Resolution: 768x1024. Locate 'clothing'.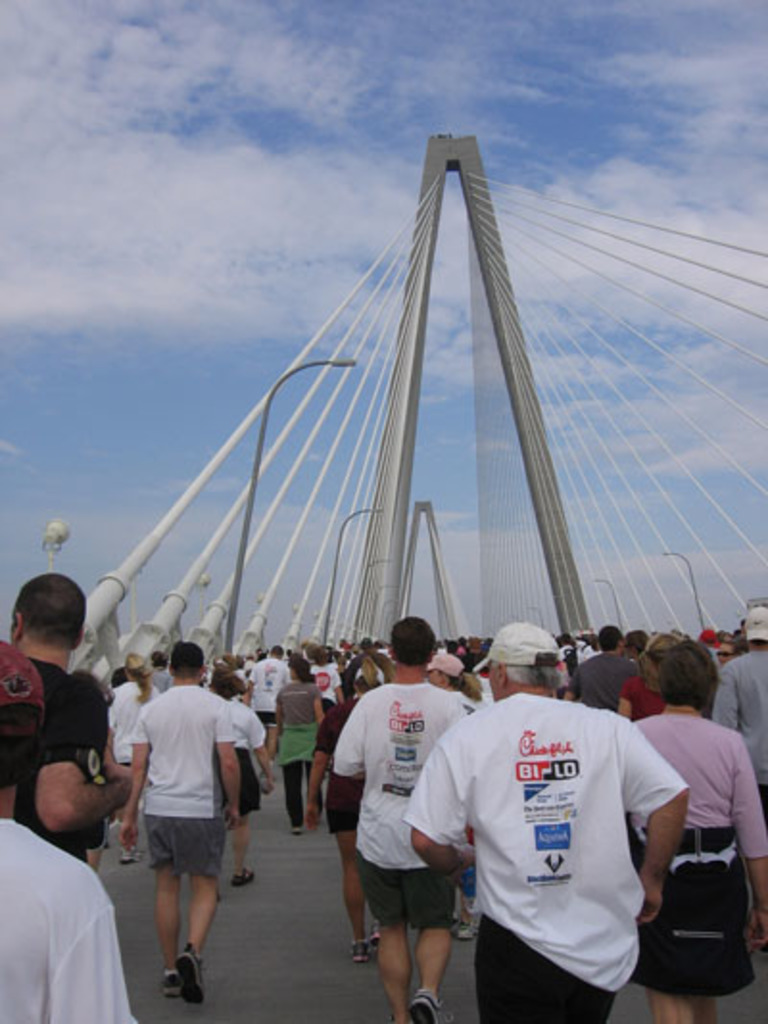
{"x1": 630, "y1": 717, "x2": 766, "y2": 986}.
